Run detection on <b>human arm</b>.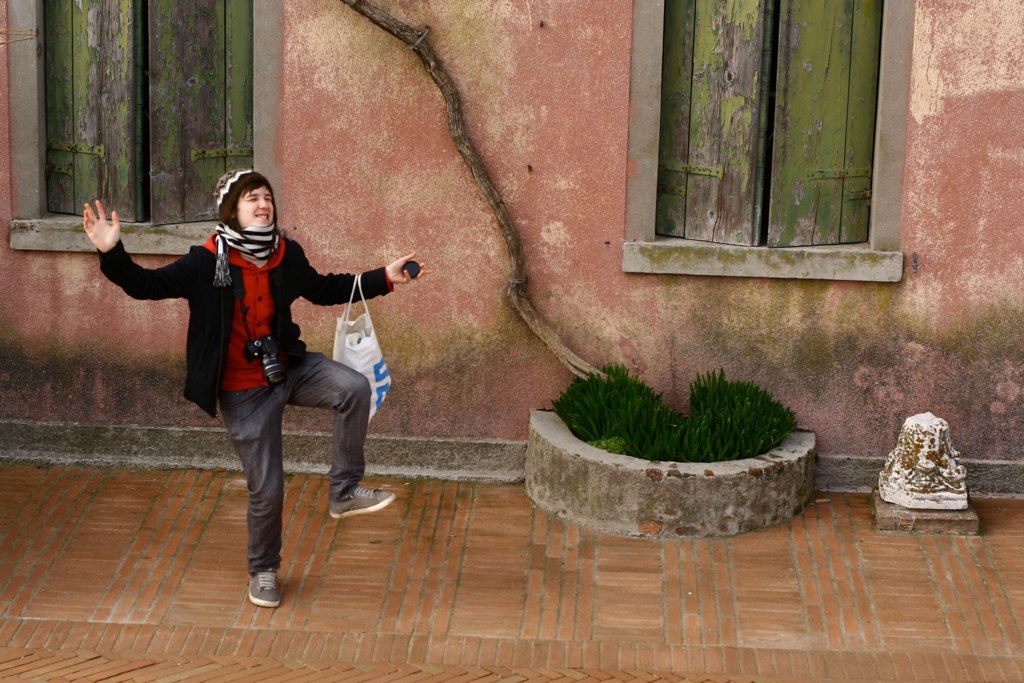
Result: (285, 229, 429, 306).
